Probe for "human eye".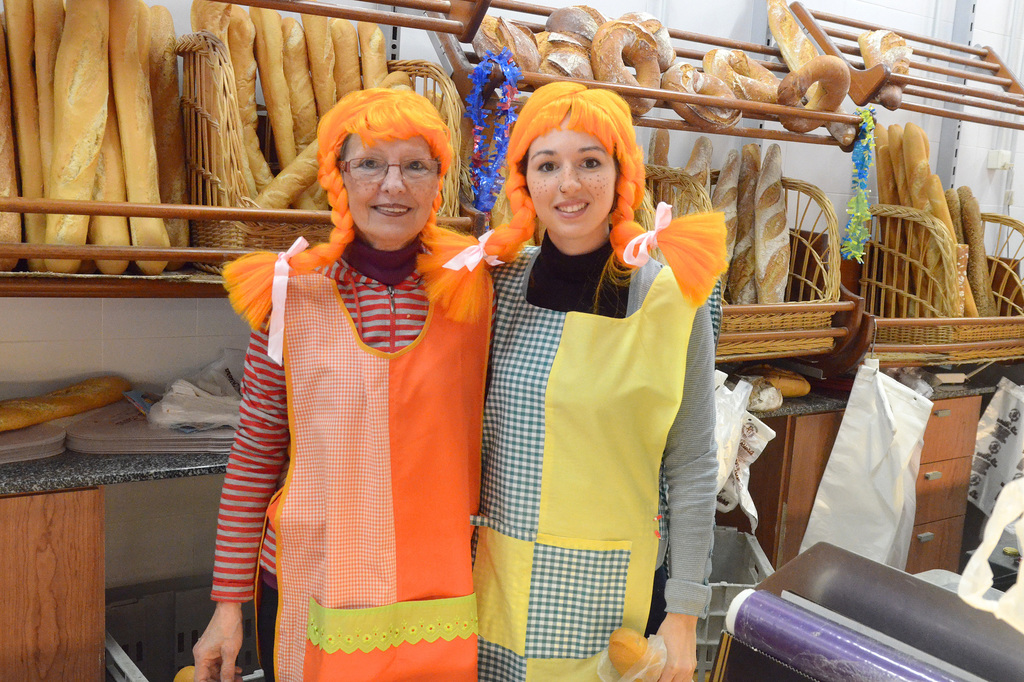
Probe result: box(532, 155, 557, 178).
